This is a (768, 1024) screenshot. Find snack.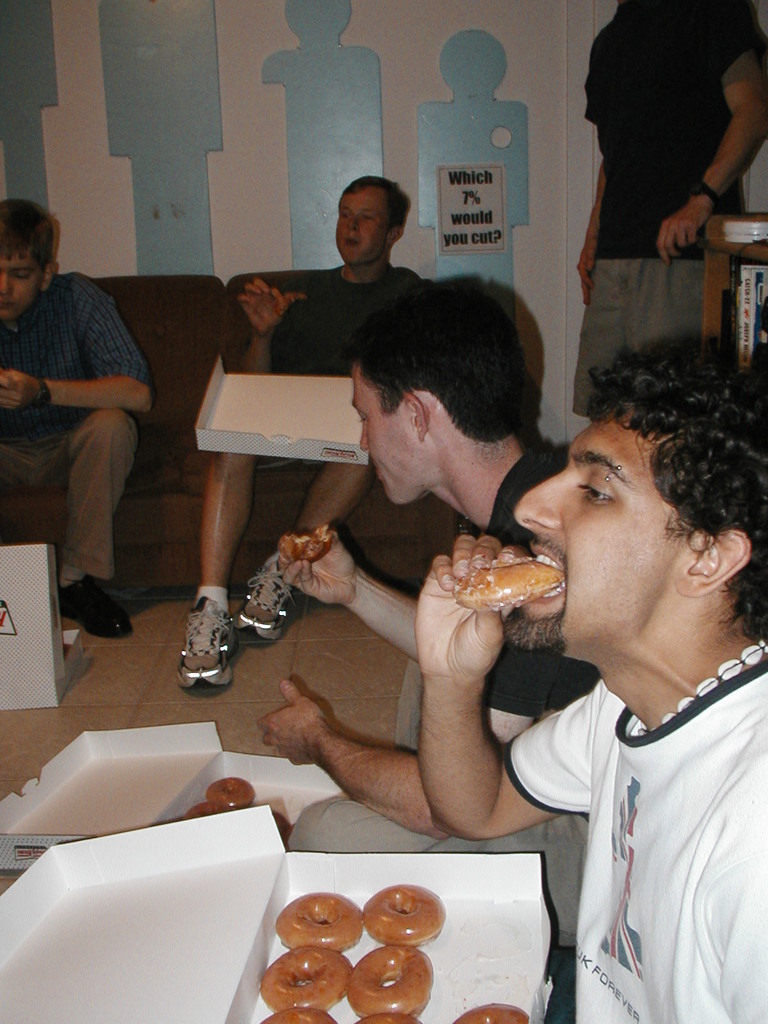
Bounding box: <bbox>184, 802, 225, 815</bbox>.
